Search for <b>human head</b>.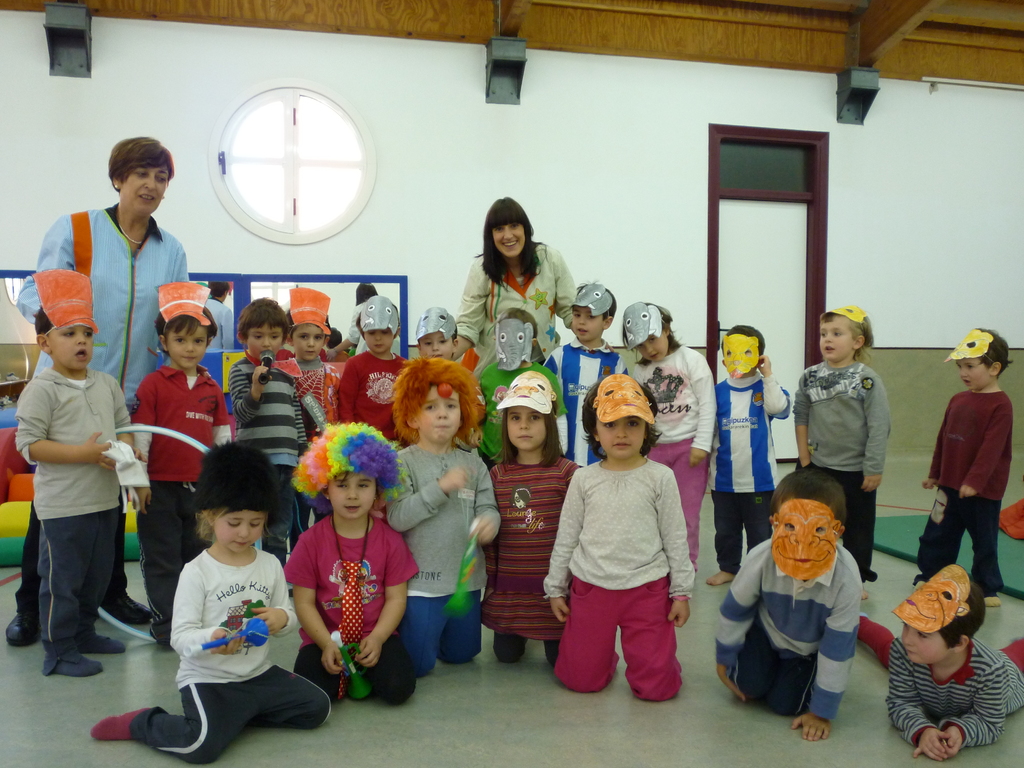
Found at box=[412, 303, 459, 357].
